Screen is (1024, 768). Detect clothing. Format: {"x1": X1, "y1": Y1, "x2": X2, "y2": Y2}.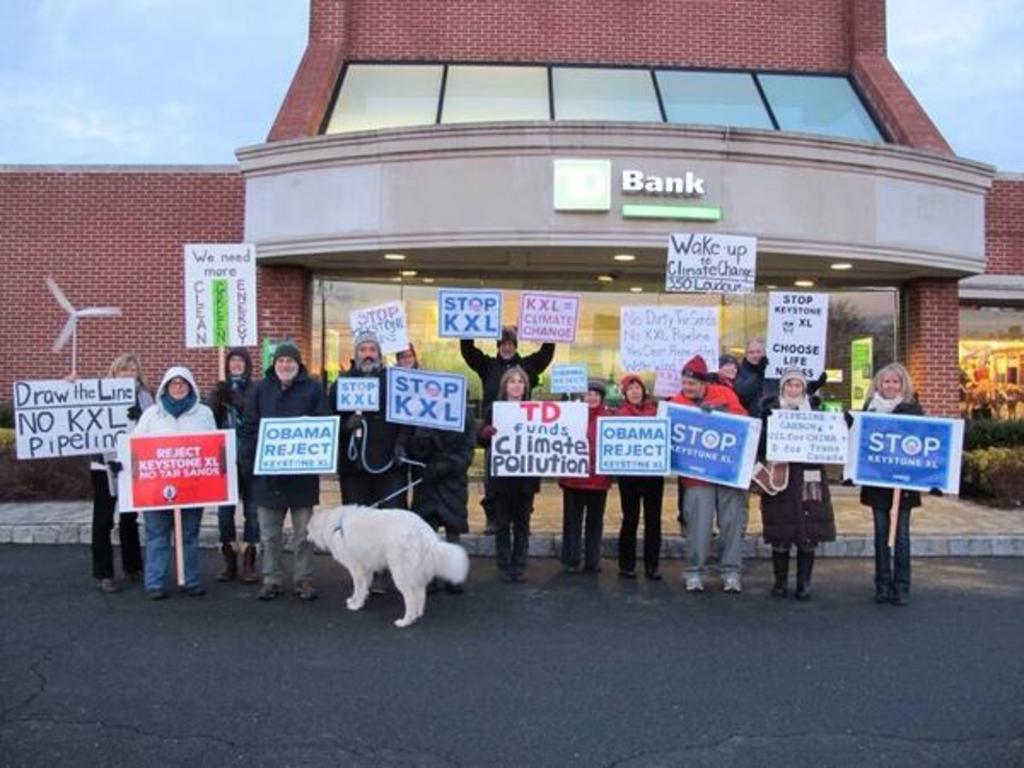
{"x1": 855, "y1": 393, "x2": 930, "y2": 596}.
